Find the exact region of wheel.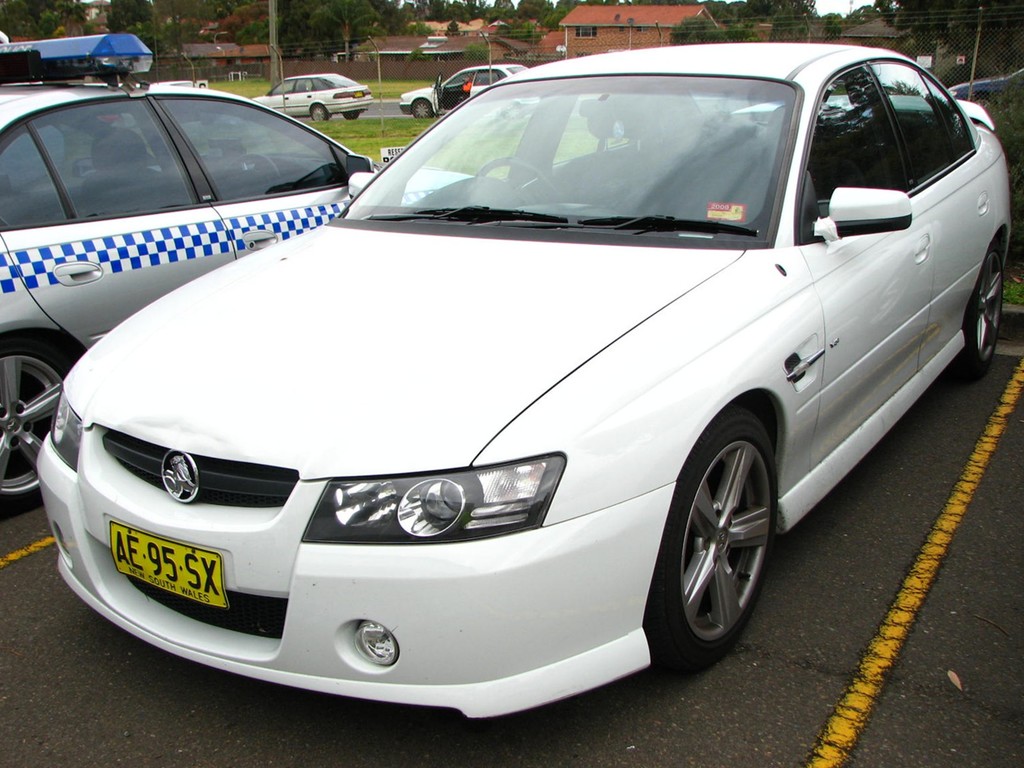
Exact region: locate(474, 160, 568, 214).
